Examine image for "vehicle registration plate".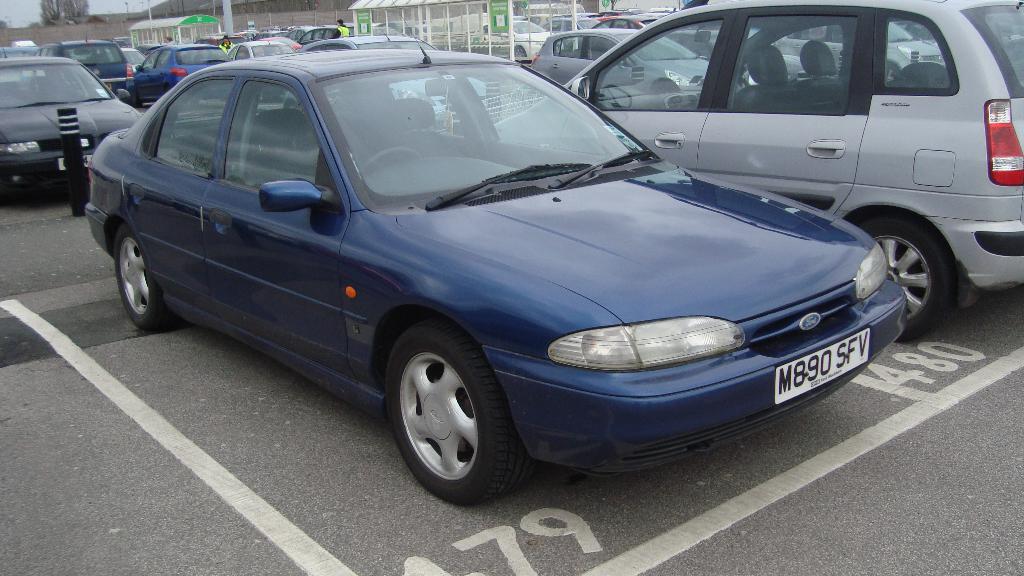
Examination result: l=774, t=331, r=869, b=402.
